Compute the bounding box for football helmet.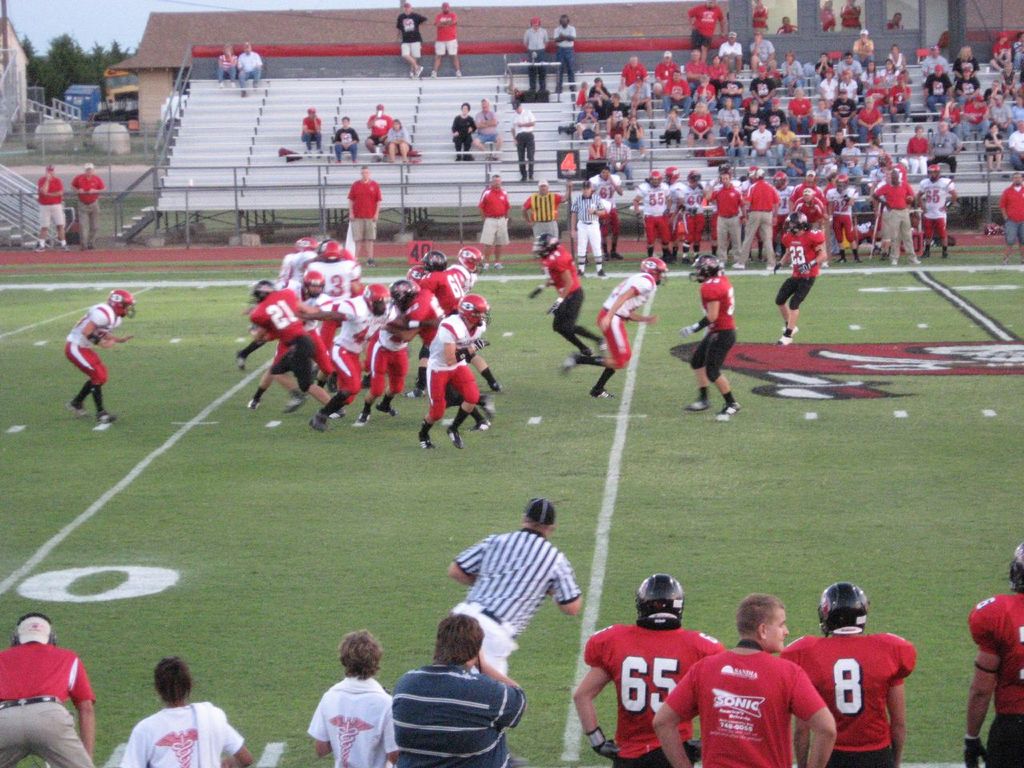
bbox=(253, 278, 281, 306).
